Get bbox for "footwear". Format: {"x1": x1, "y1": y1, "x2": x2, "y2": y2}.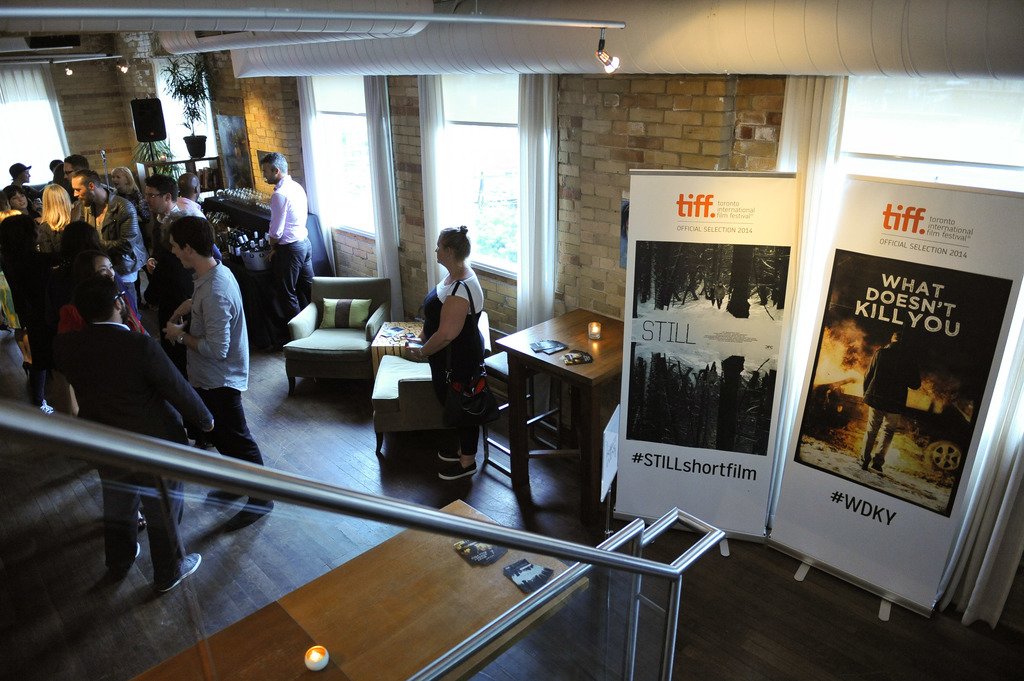
{"x1": 438, "y1": 457, "x2": 477, "y2": 482}.
